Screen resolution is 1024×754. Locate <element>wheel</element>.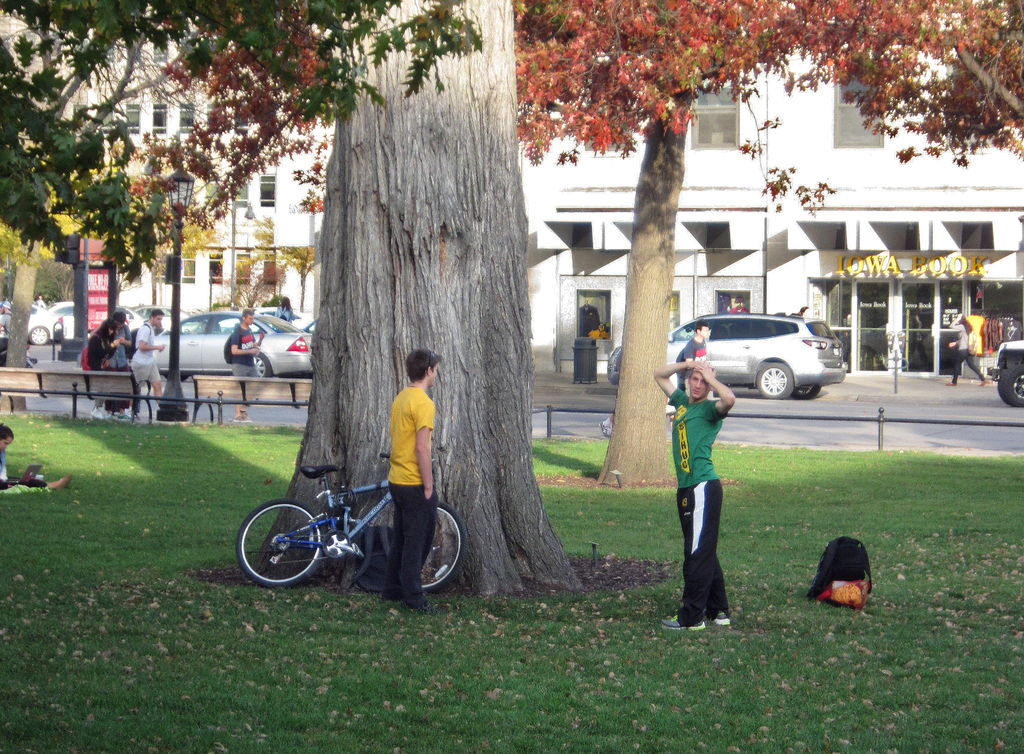
(424, 495, 470, 594).
